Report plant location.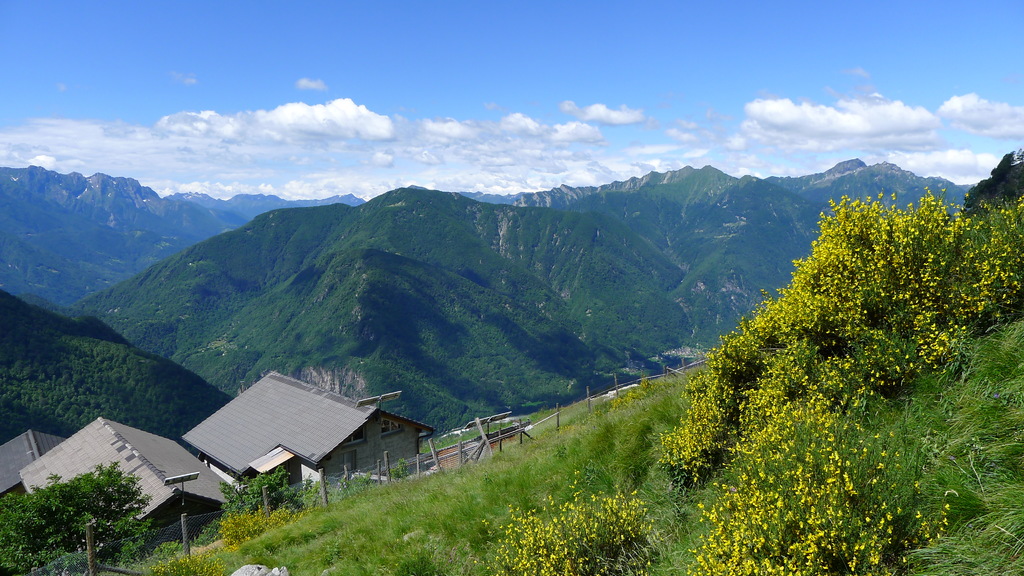
Report: rect(211, 462, 317, 548).
